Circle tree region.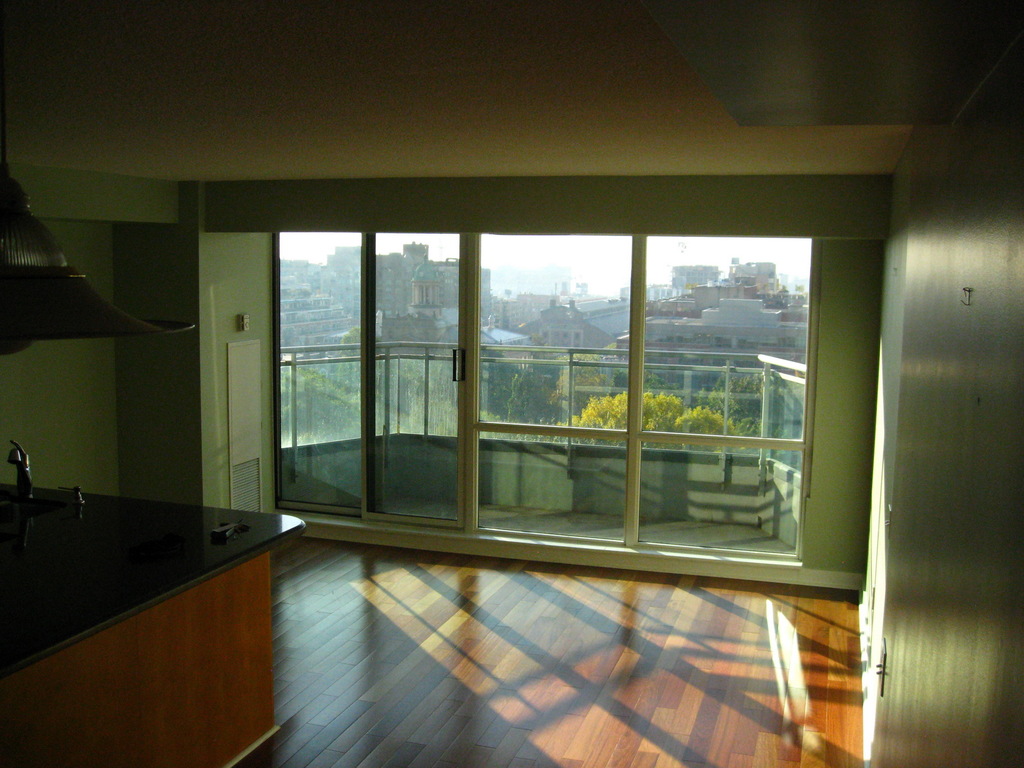
Region: {"x1": 280, "y1": 324, "x2": 458, "y2": 450}.
